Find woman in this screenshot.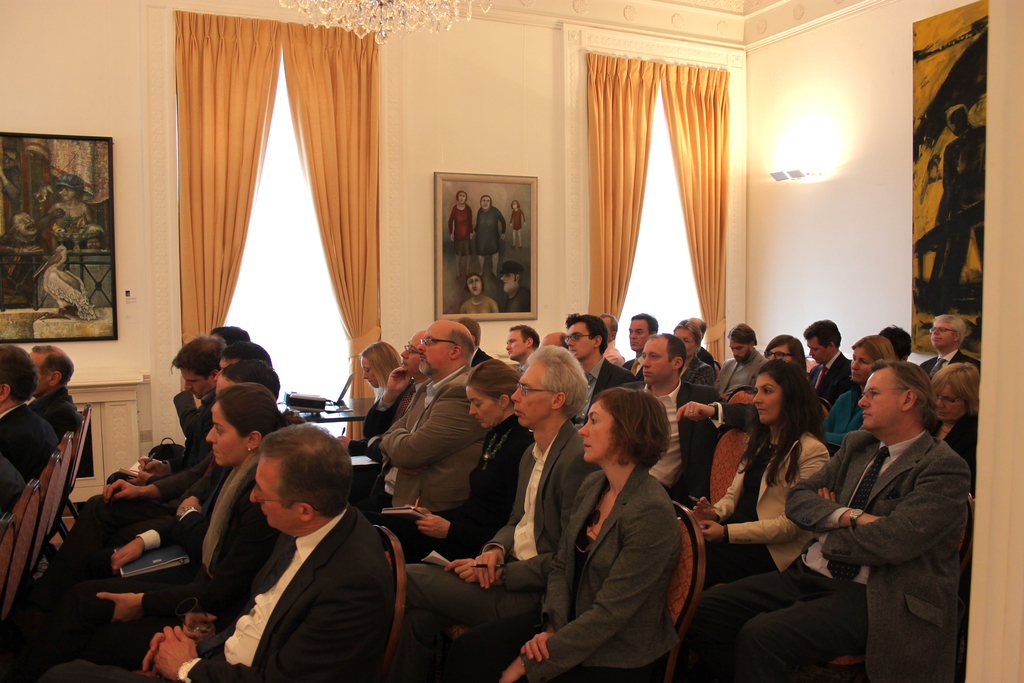
The bounding box for woman is left=383, top=357, right=525, bottom=551.
